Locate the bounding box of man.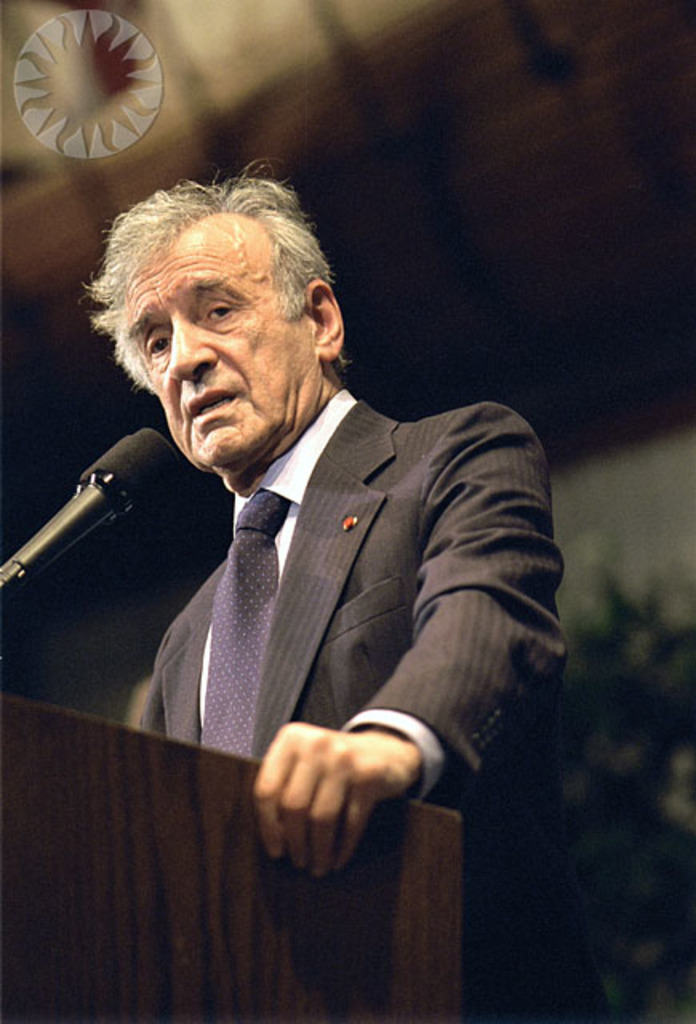
Bounding box: bbox=[24, 155, 582, 898].
